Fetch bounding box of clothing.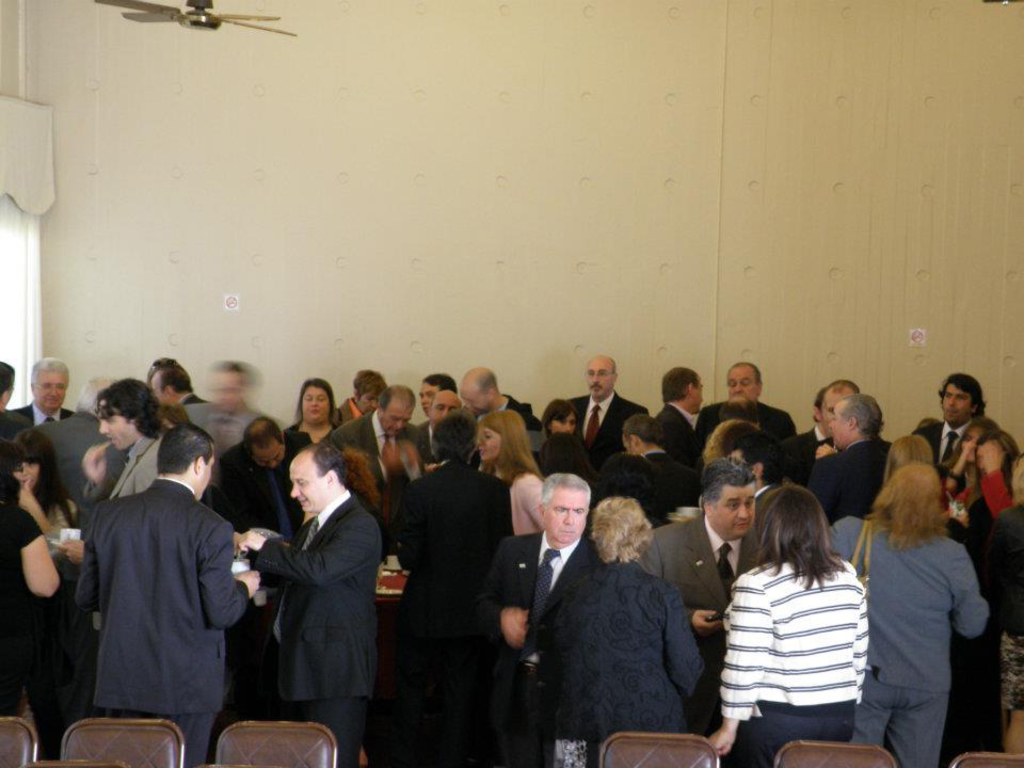
Bbox: 113,420,173,507.
